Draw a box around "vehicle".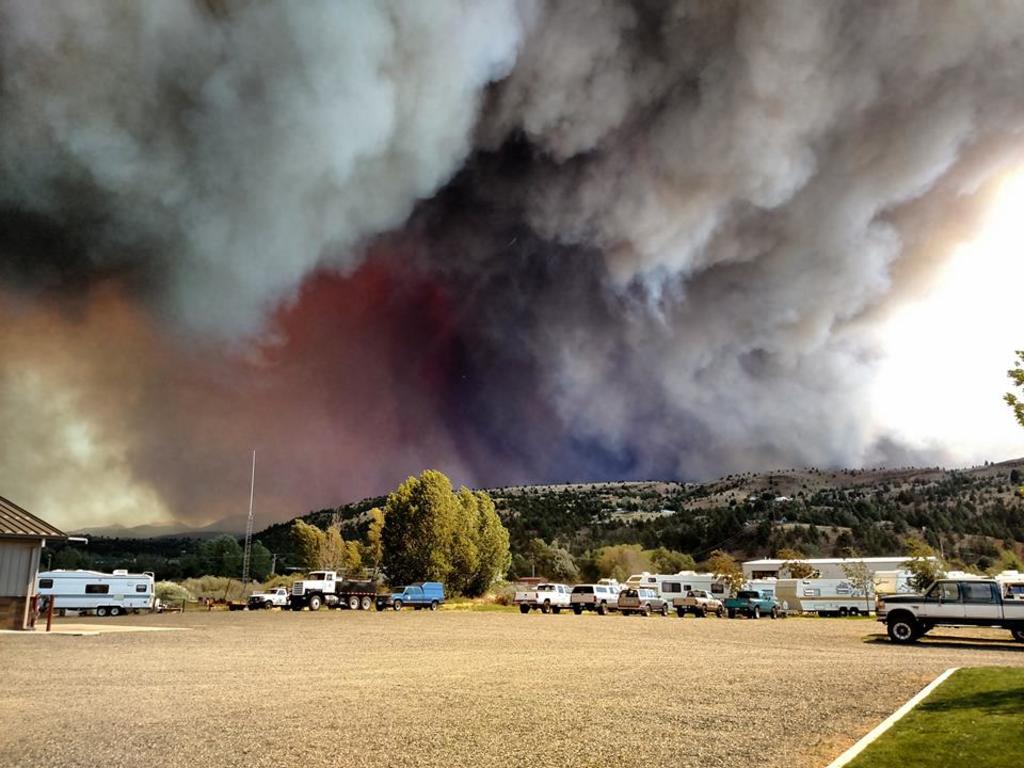
pyautogui.locateOnScreen(673, 585, 725, 615).
